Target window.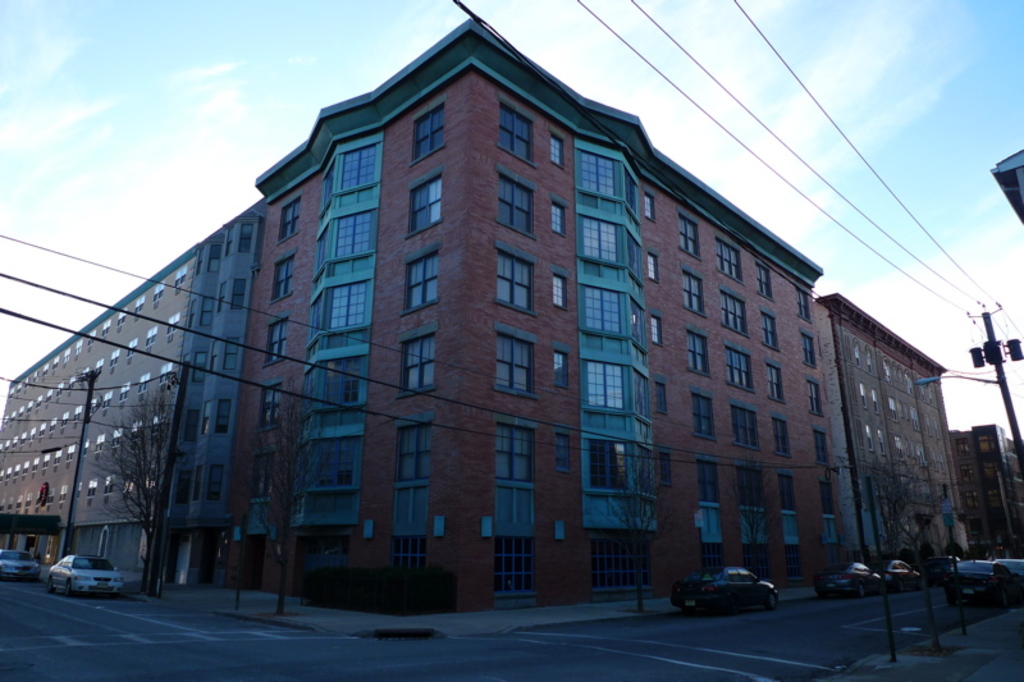
Target region: crop(265, 253, 292, 299).
